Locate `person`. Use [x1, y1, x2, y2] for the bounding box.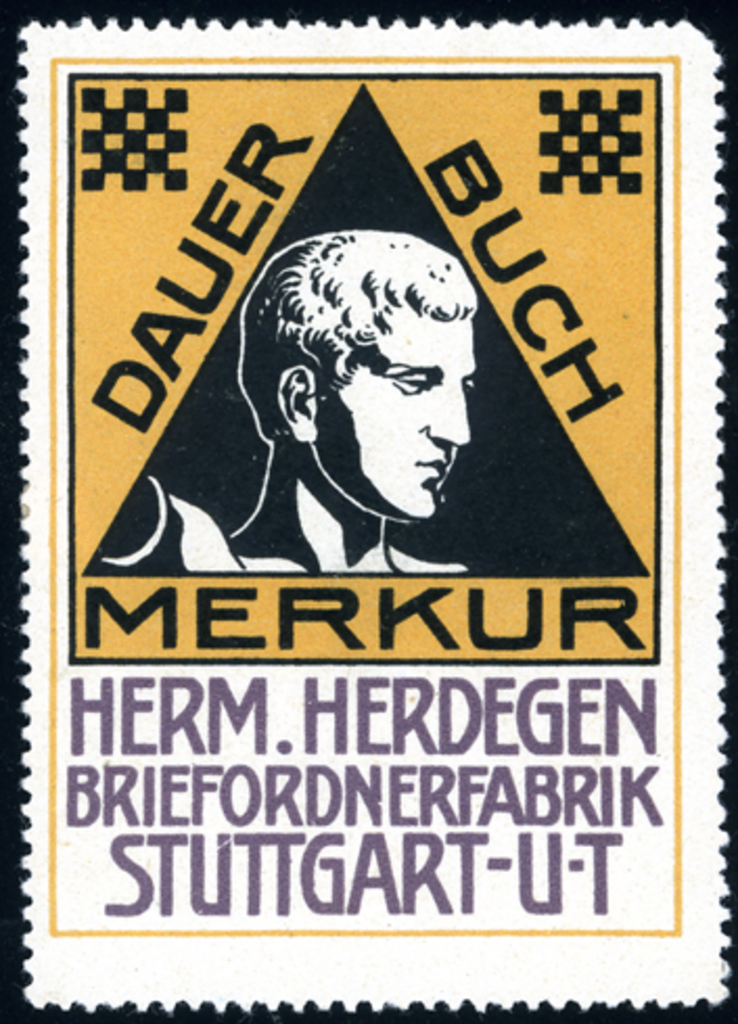
[222, 201, 521, 575].
